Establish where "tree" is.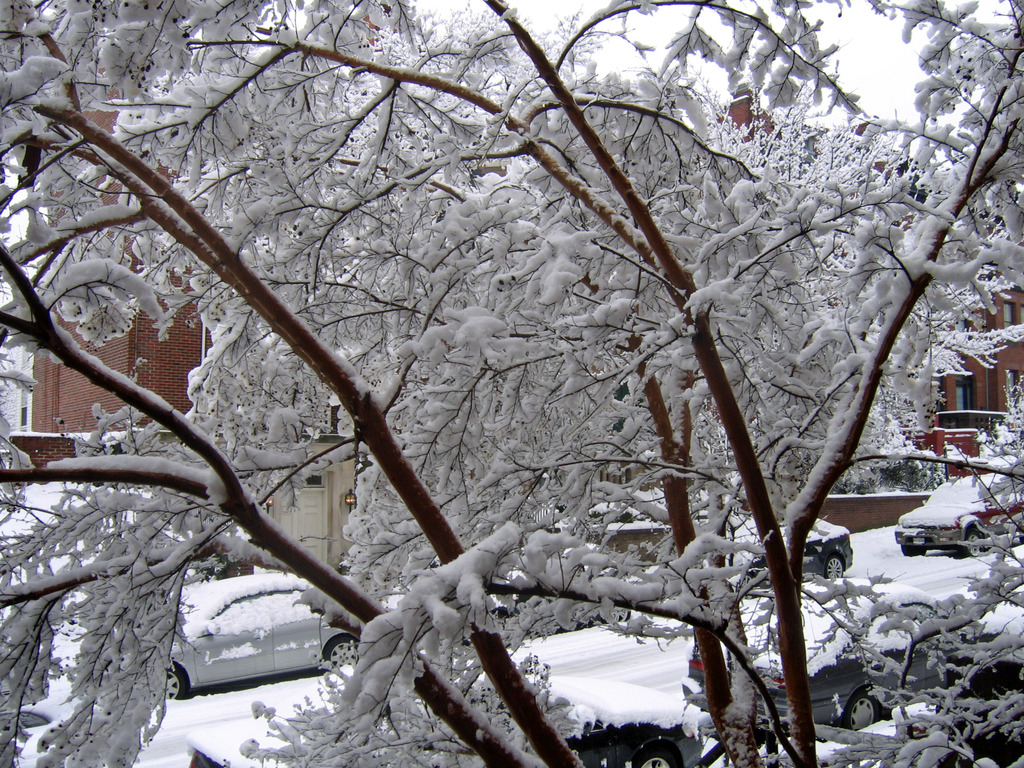
Established at box=[0, 0, 1023, 767].
